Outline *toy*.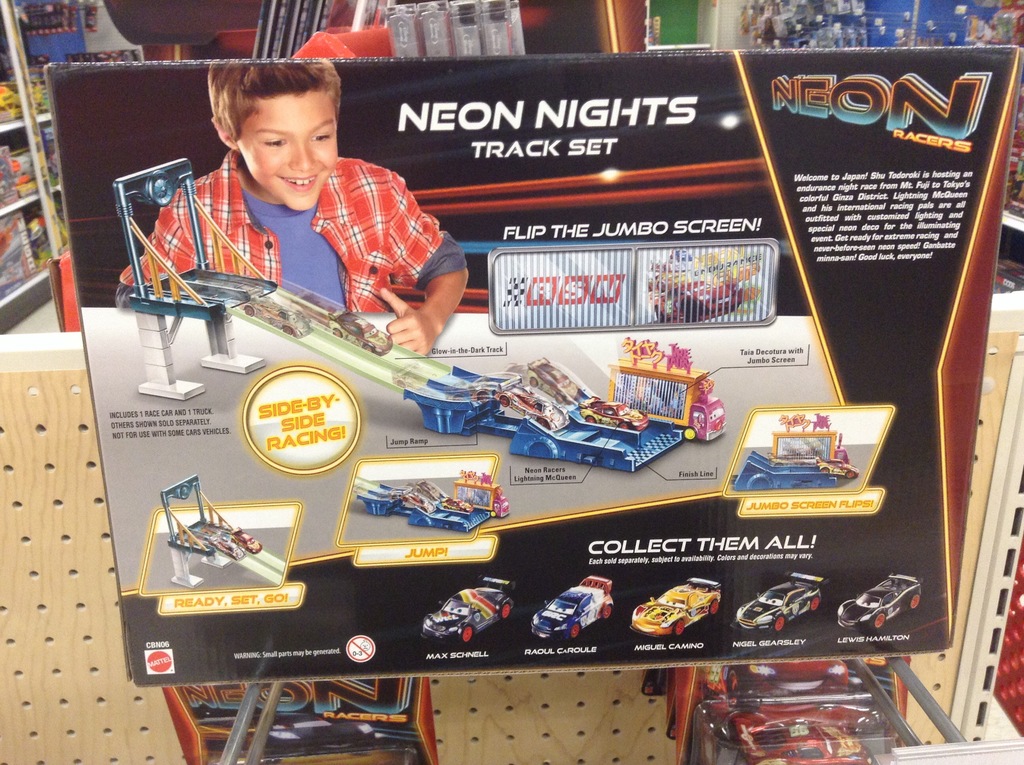
Outline: (x1=454, y1=467, x2=510, y2=520).
